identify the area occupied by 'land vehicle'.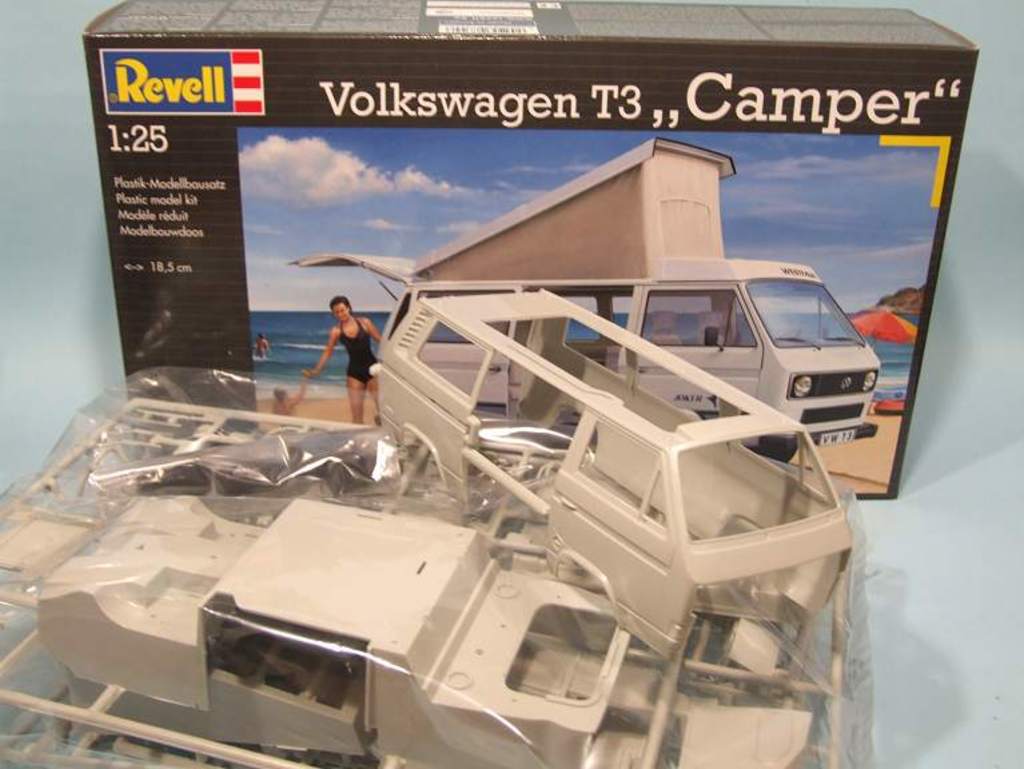
Area: pyautogui.locateOnScreen(0, 286, 852, 768).
